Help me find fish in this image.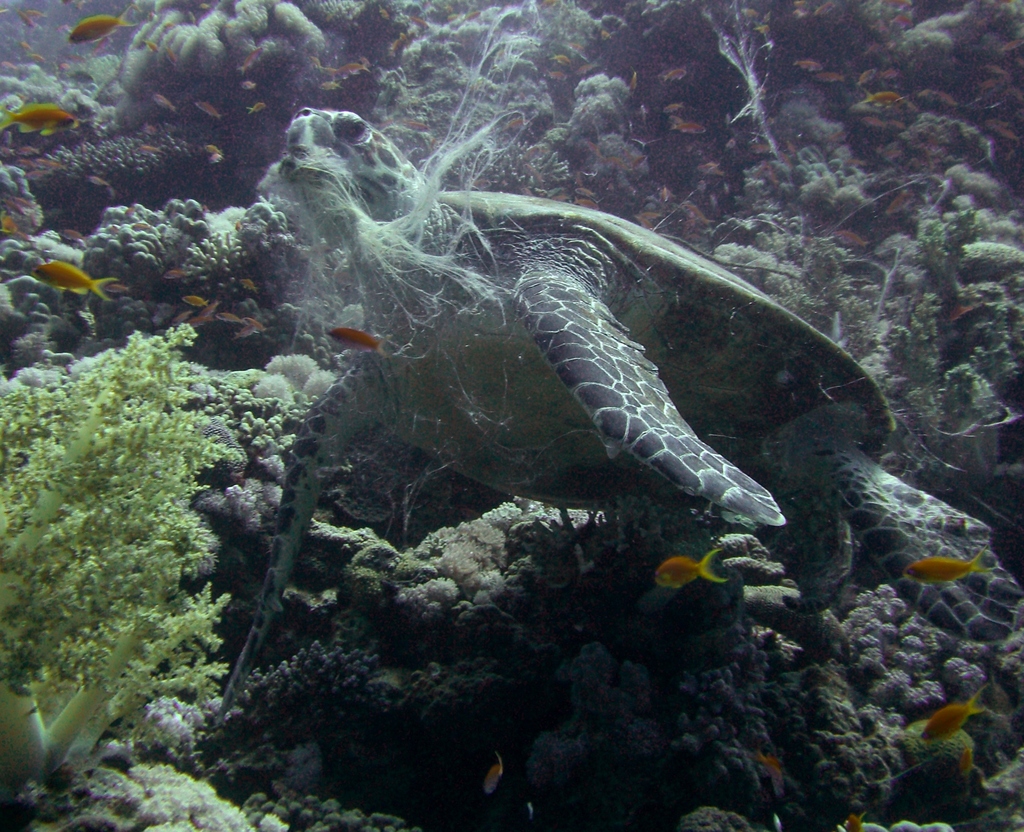
Found it: bbox(20, 40, 35, 54).
